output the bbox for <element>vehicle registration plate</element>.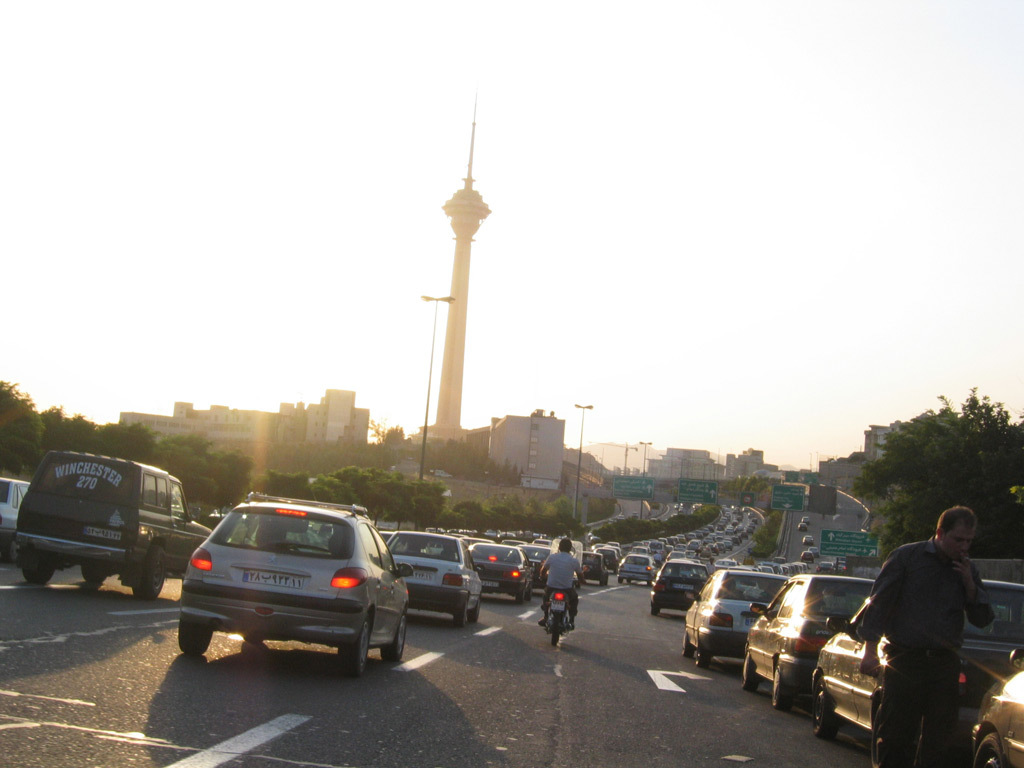
detection(242, 569, 306, 589).
